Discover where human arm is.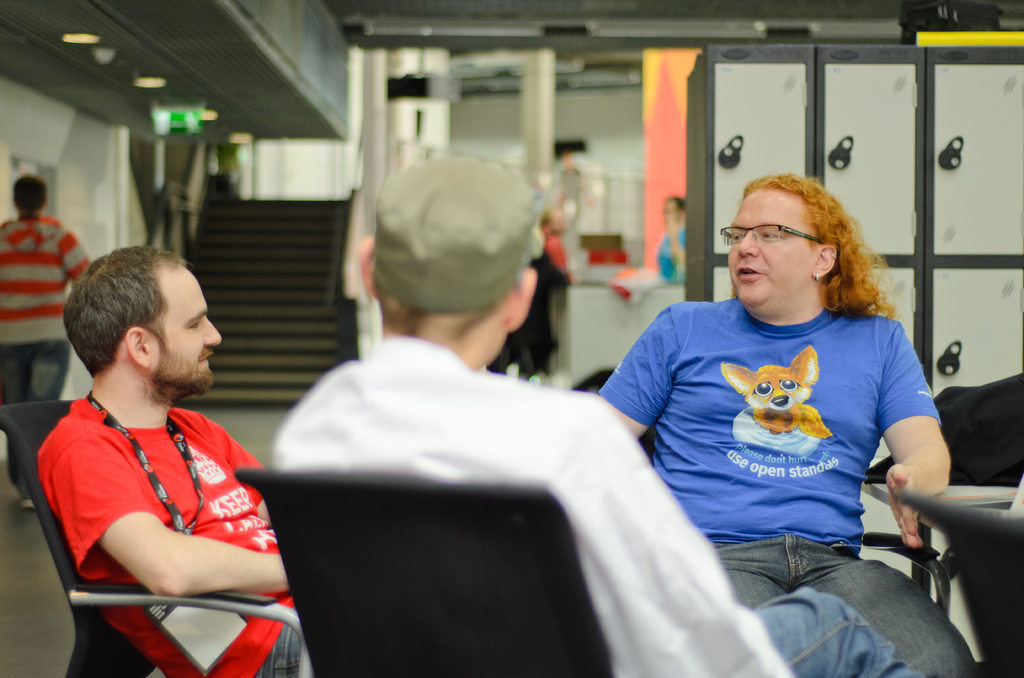
Discovered at 601,302,684,444.
